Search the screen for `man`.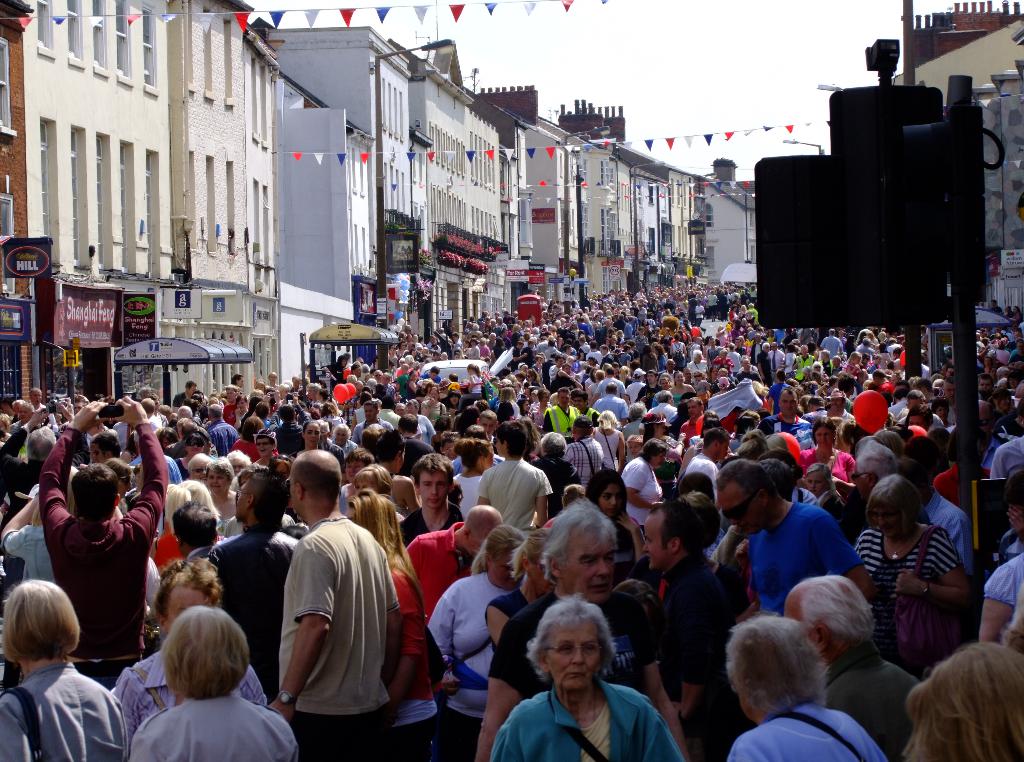
Found at <box>8,401,38,436</box>.
